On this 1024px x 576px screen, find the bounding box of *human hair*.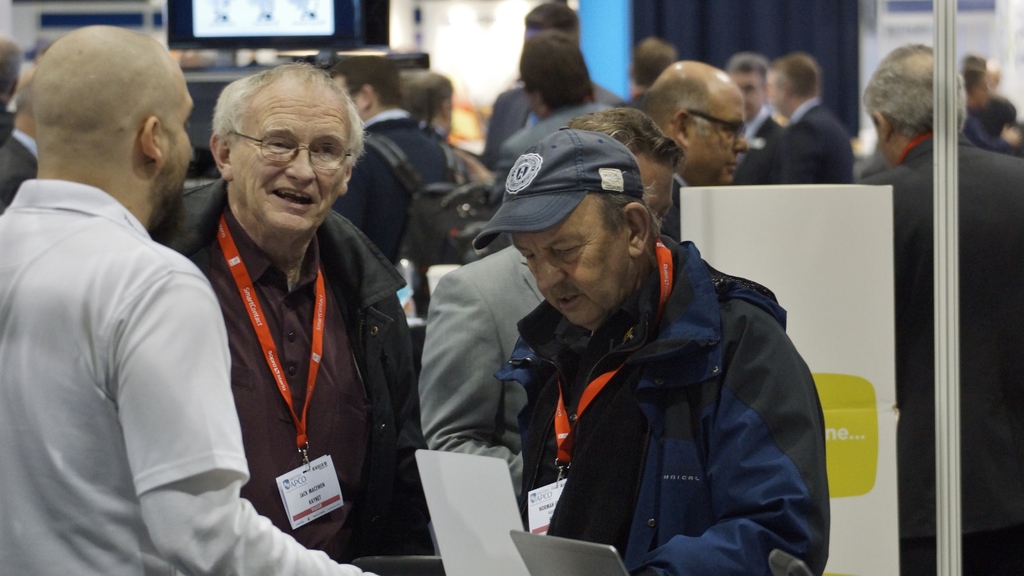
Bounding box: bbox(643, 76, 715, 138).
